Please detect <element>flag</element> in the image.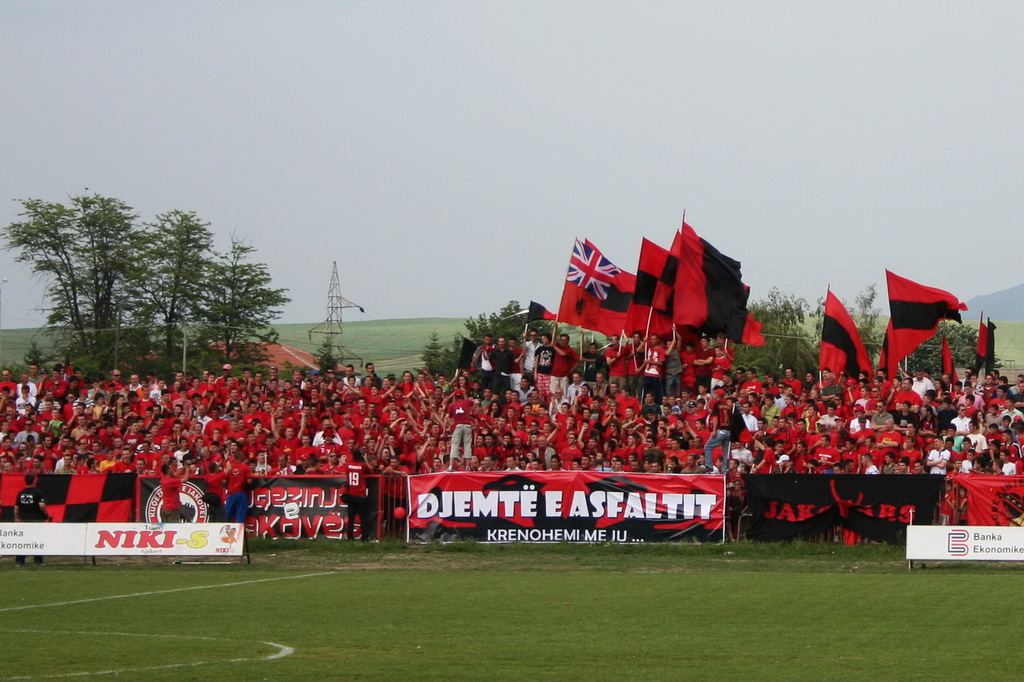
[897, 264, 966, 380].
